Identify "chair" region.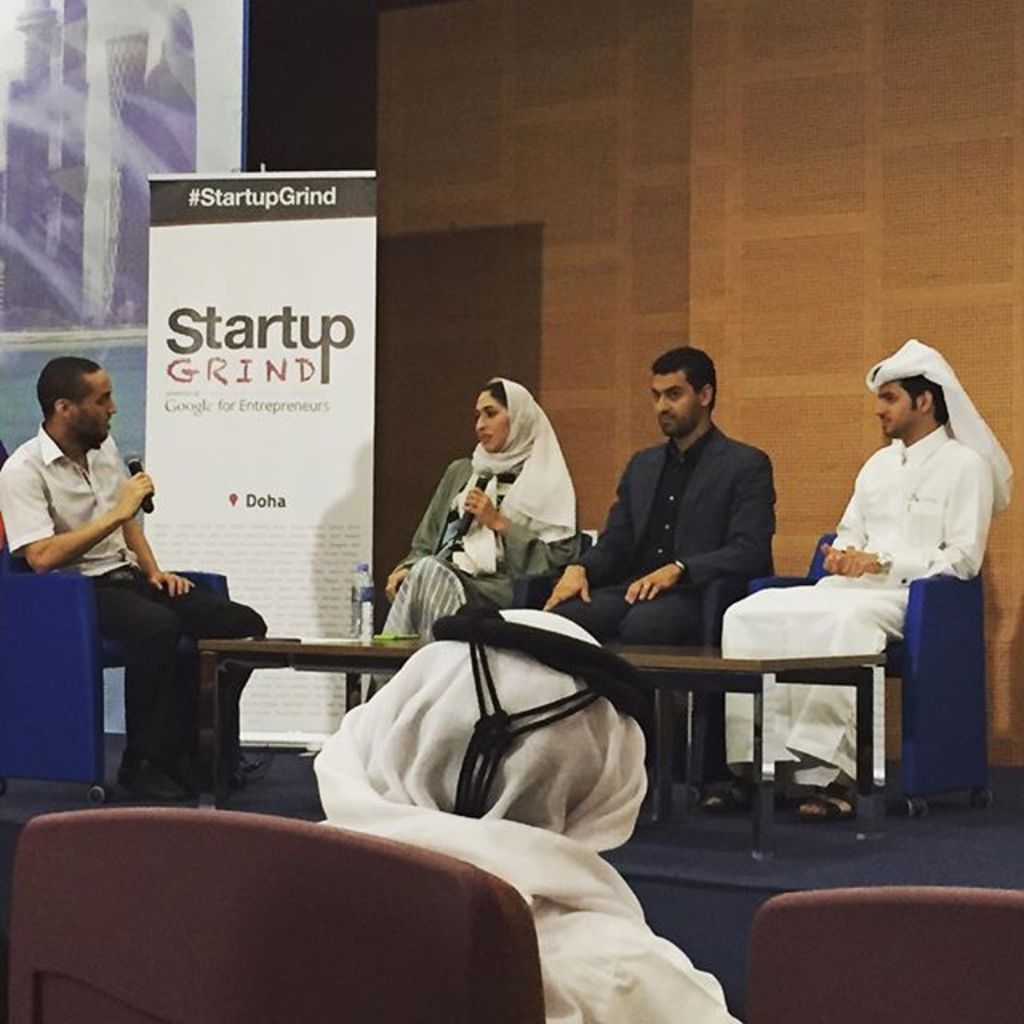
Region: rect(739, 886, 1022, 1022).
